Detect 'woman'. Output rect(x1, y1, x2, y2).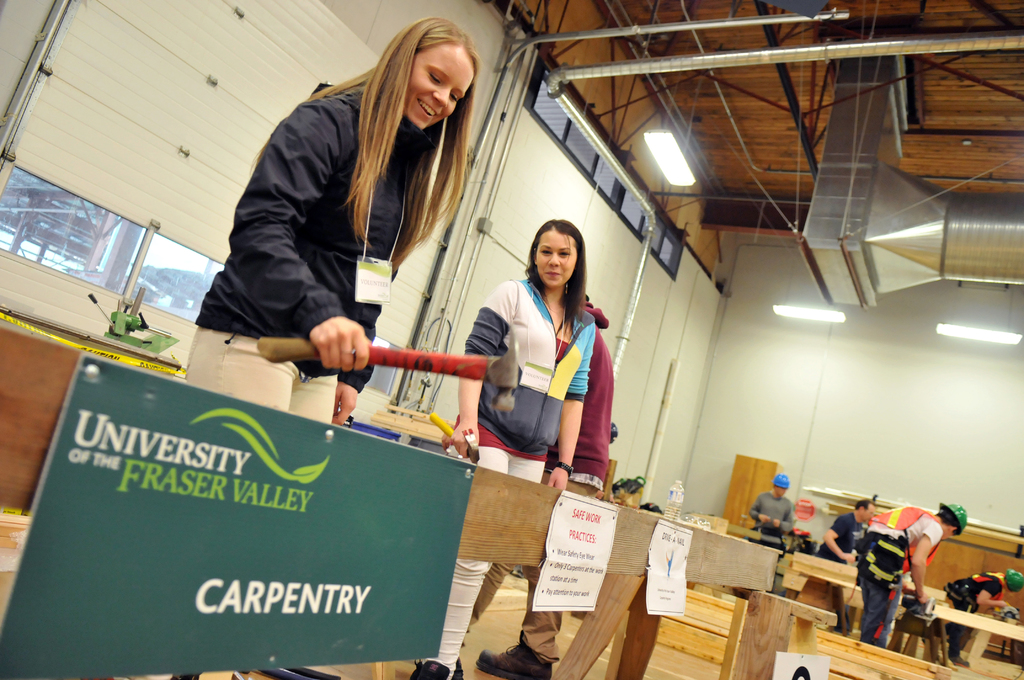
rect(161, 13, 451, 679).
